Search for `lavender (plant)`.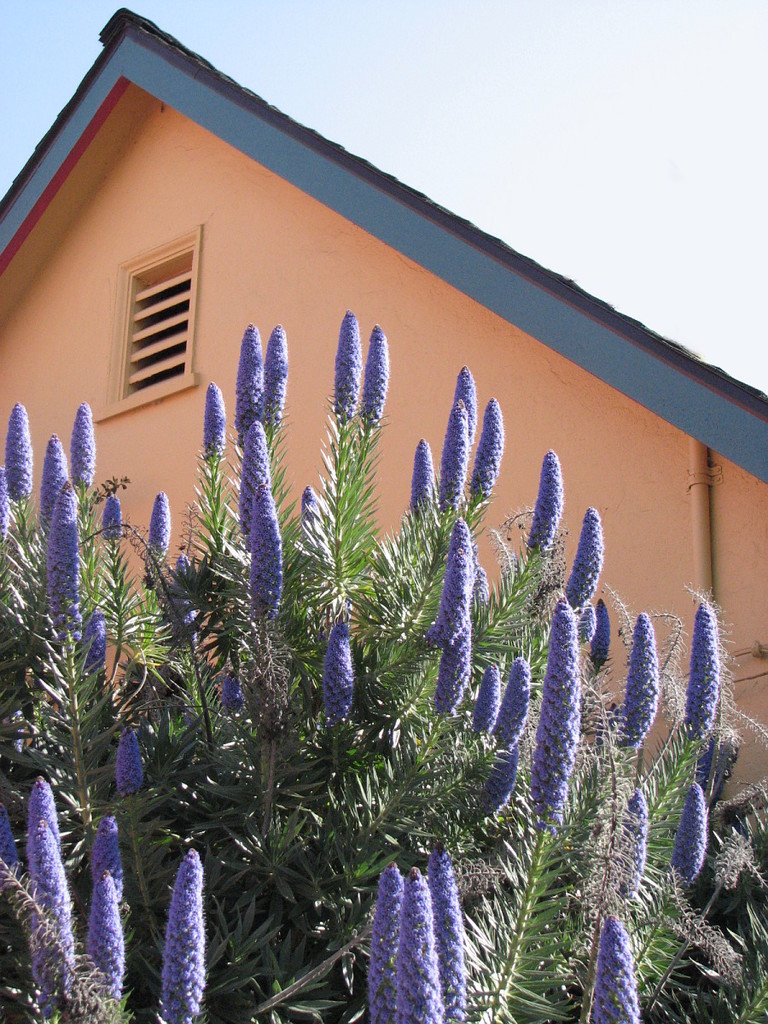
Found at bbox=[337, 309, 369, 469].
